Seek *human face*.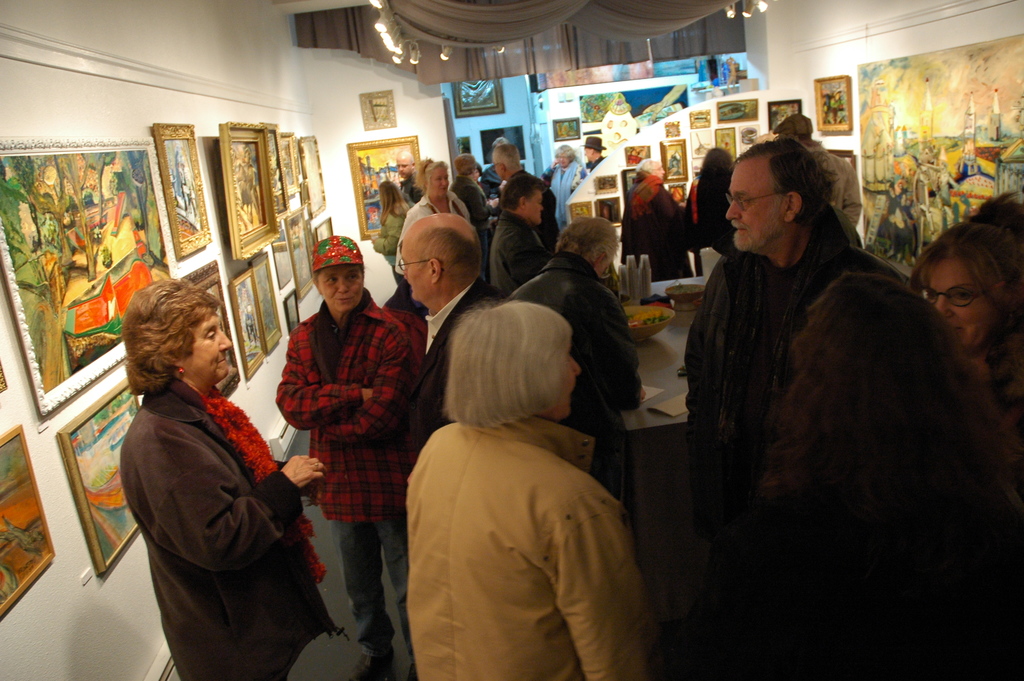
x1=650, y1=165, x2=662, y2=179.
